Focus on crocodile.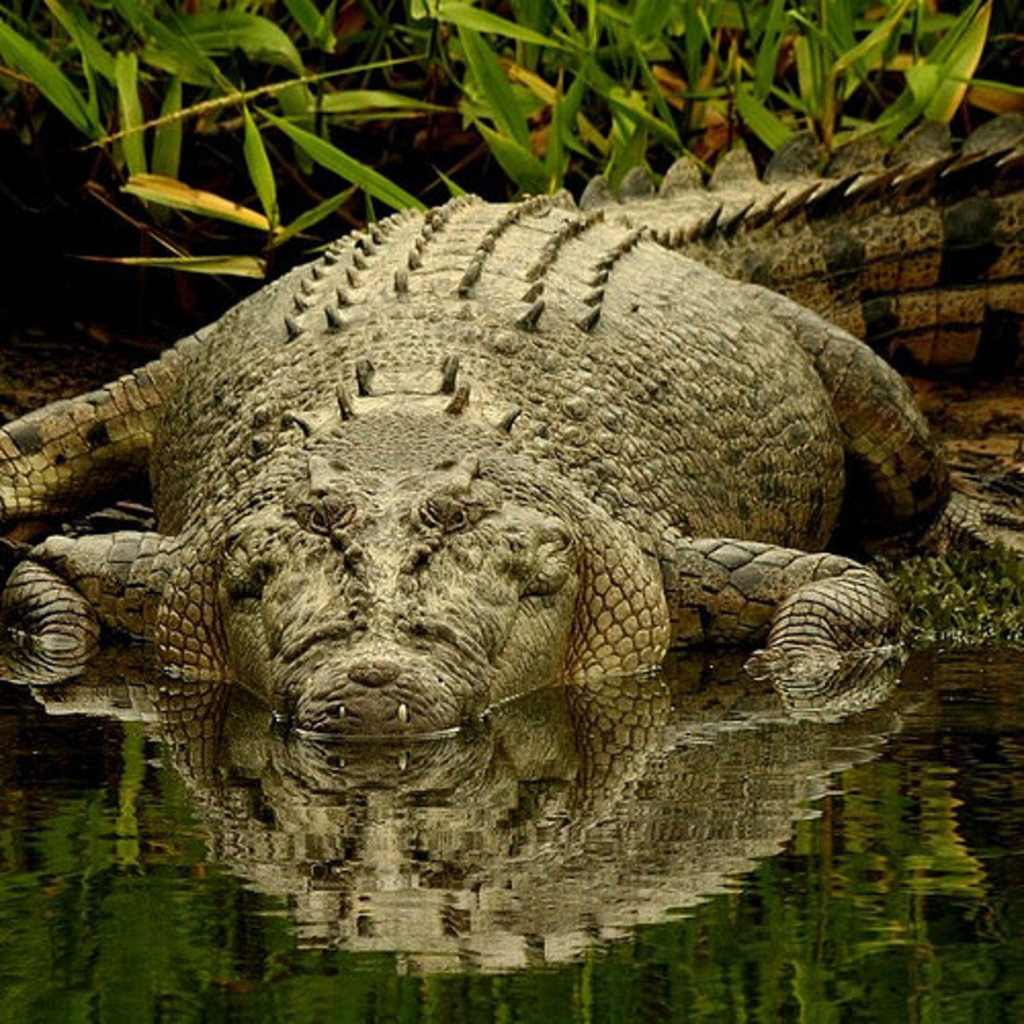
Focused at crop(0, 113, 1022, 731).
